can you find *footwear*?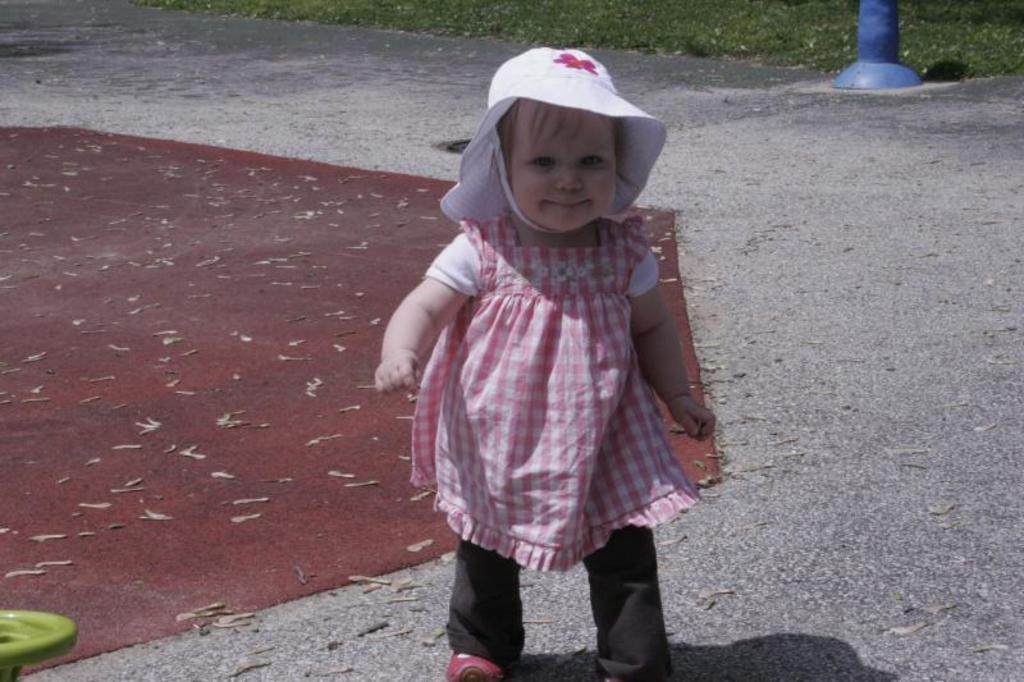
Yes, bounding box: {"left": 445, "top": 647, "right": 509, "bottom": 681}.
